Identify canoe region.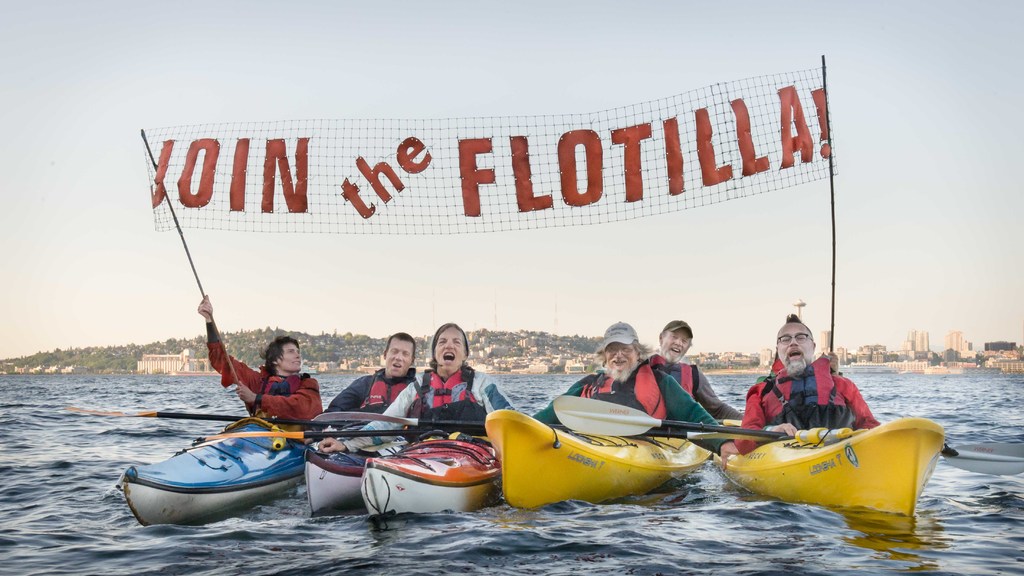
Region: left=302, top=443, right=380, bottom=513.
